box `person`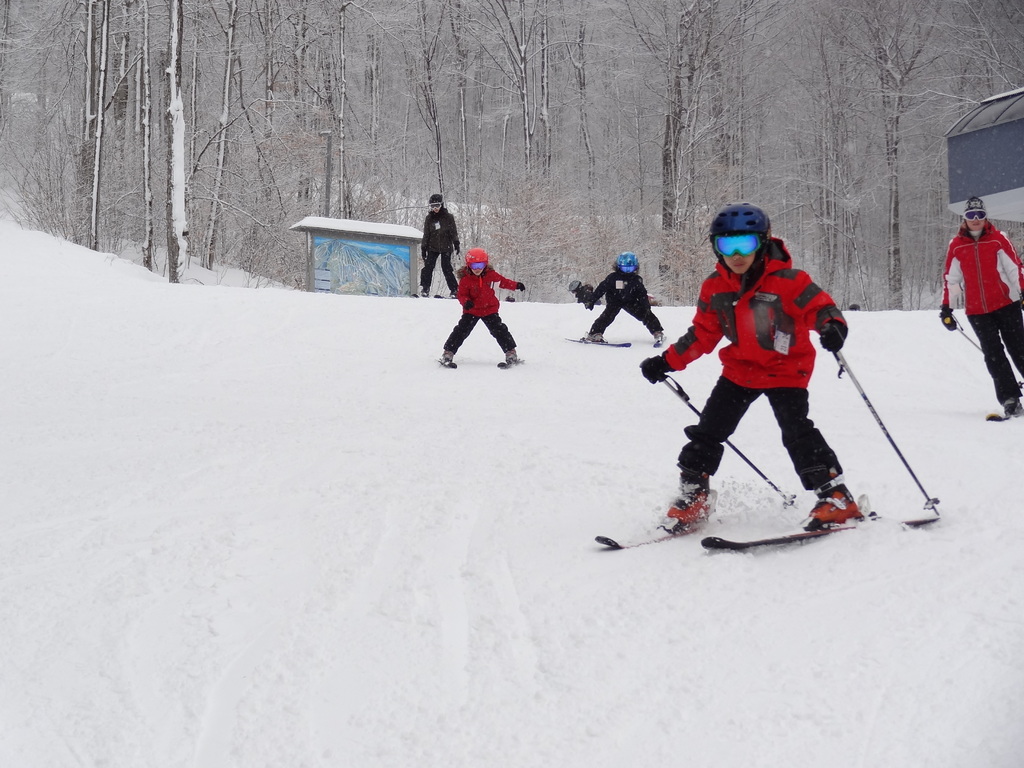
select_region(936, 202, 1023, 408)
